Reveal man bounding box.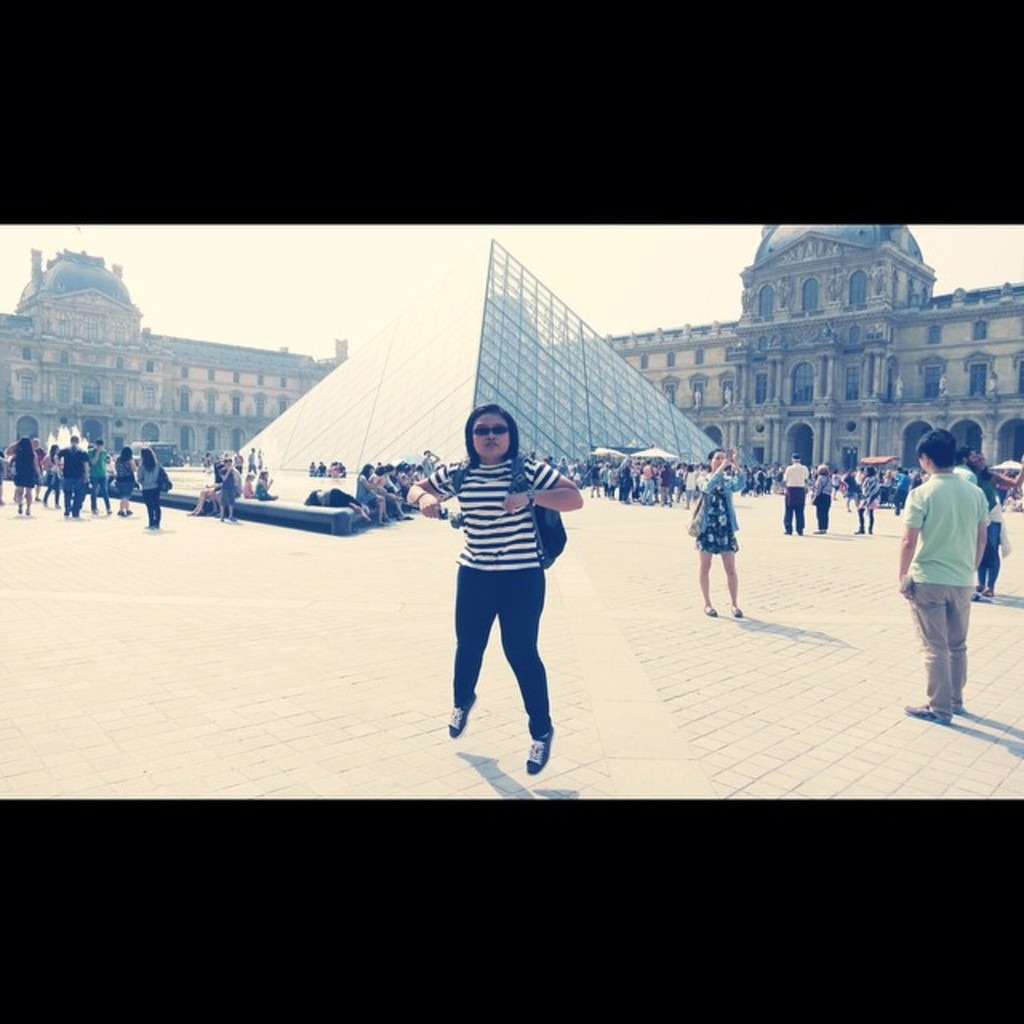
Revealed: locate(776, 451, 806, 536).
